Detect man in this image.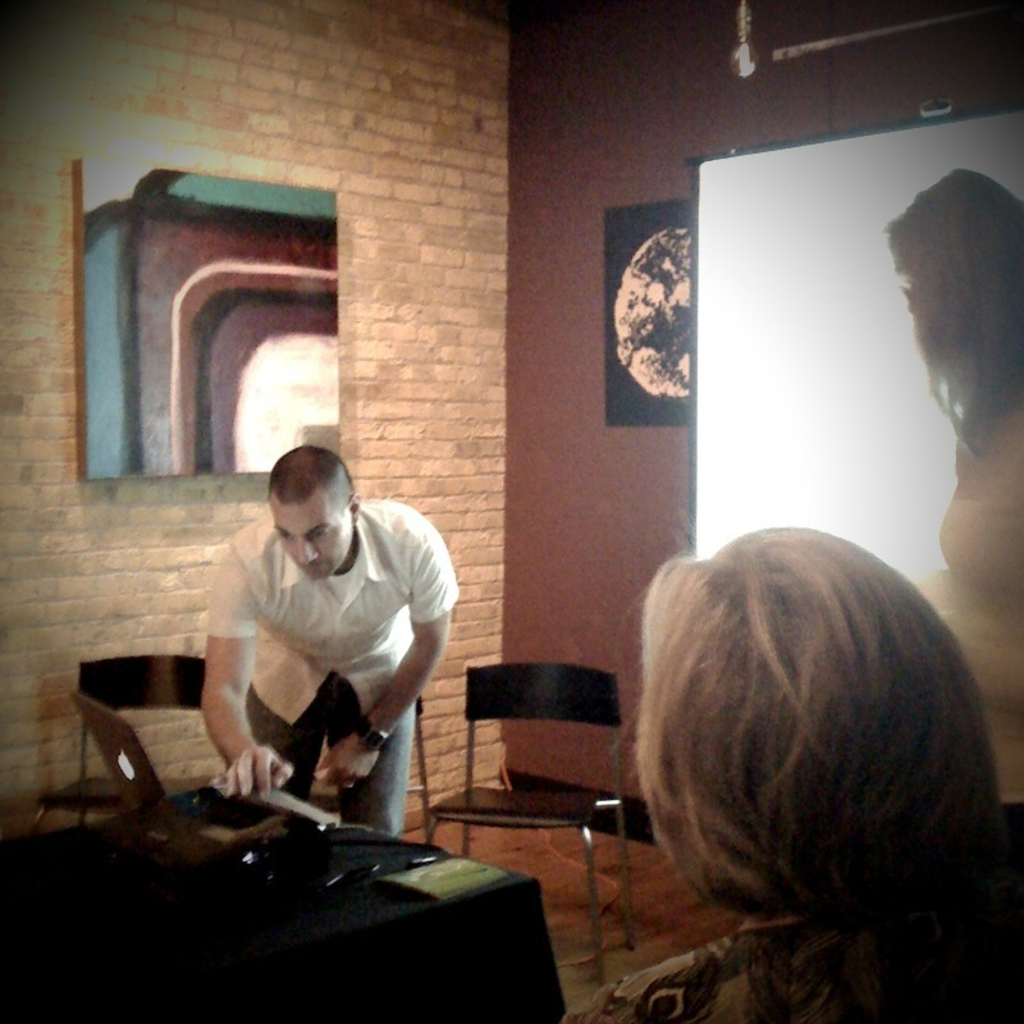
Detection: box(175, 451, 475, 855).
